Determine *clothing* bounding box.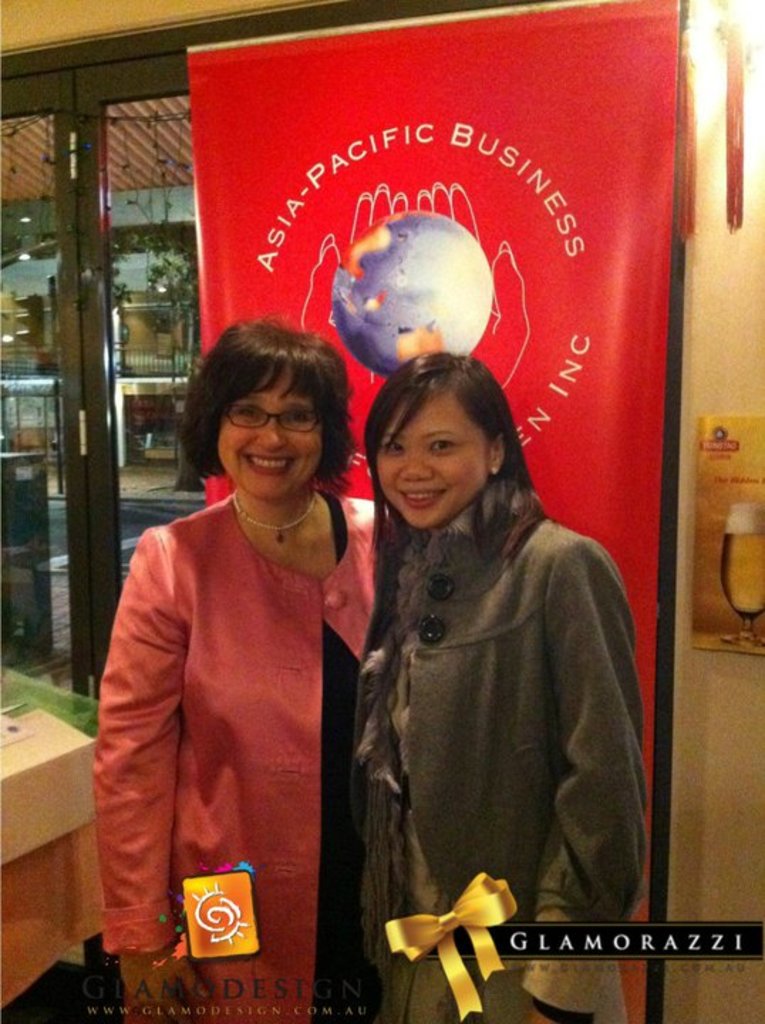
Determined: [left=109, top=461, right=367, bottom=990].
